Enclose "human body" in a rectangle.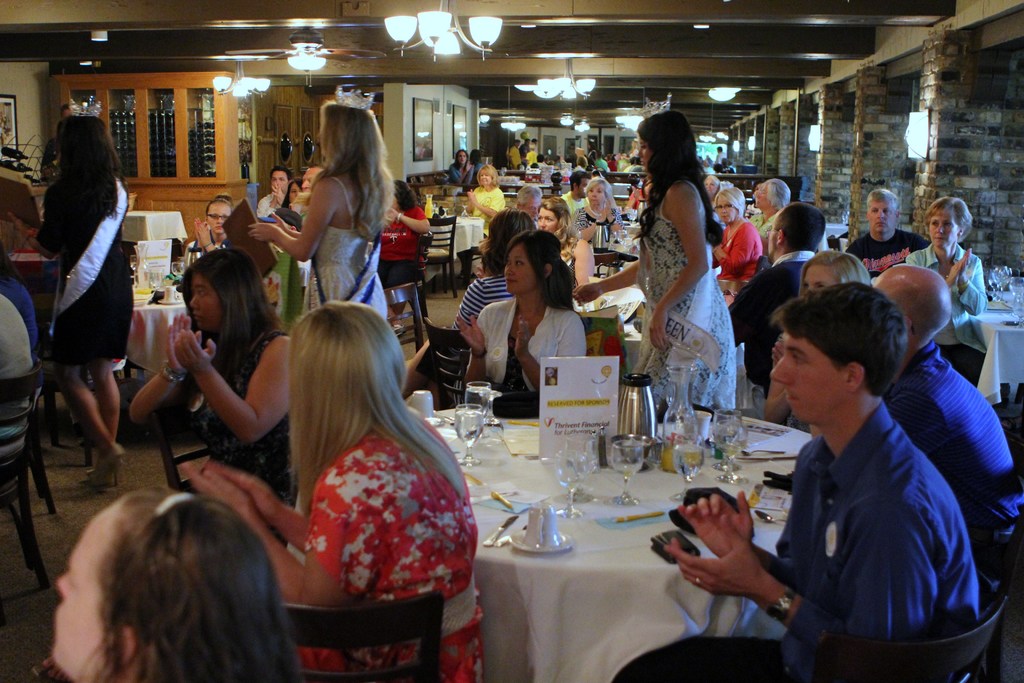
758,175,785,235.
